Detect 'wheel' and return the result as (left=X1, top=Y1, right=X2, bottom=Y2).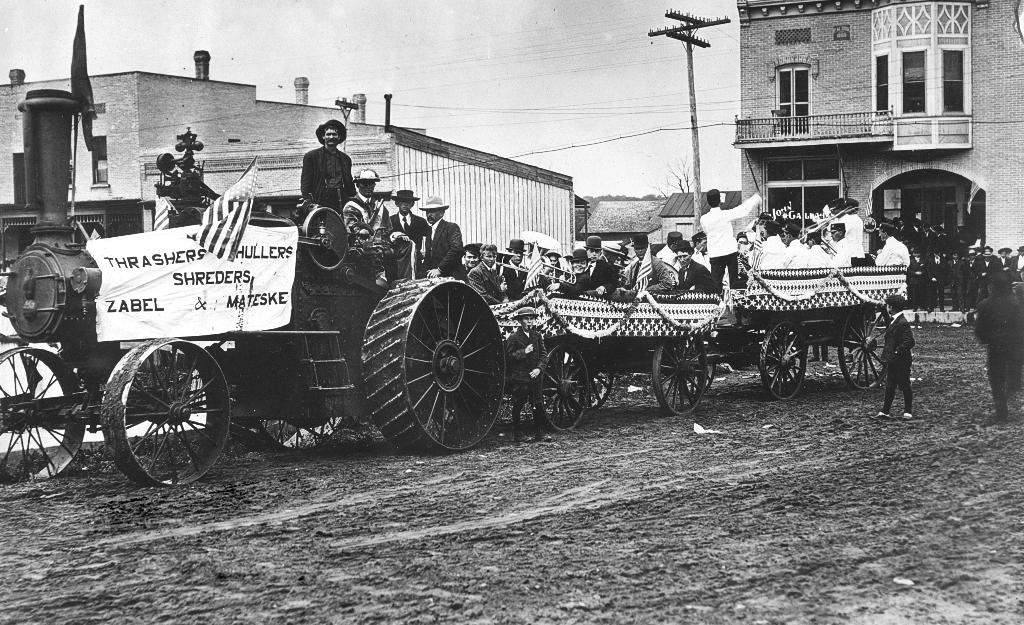
(left=359, top=272, right=505, bottom=455).
